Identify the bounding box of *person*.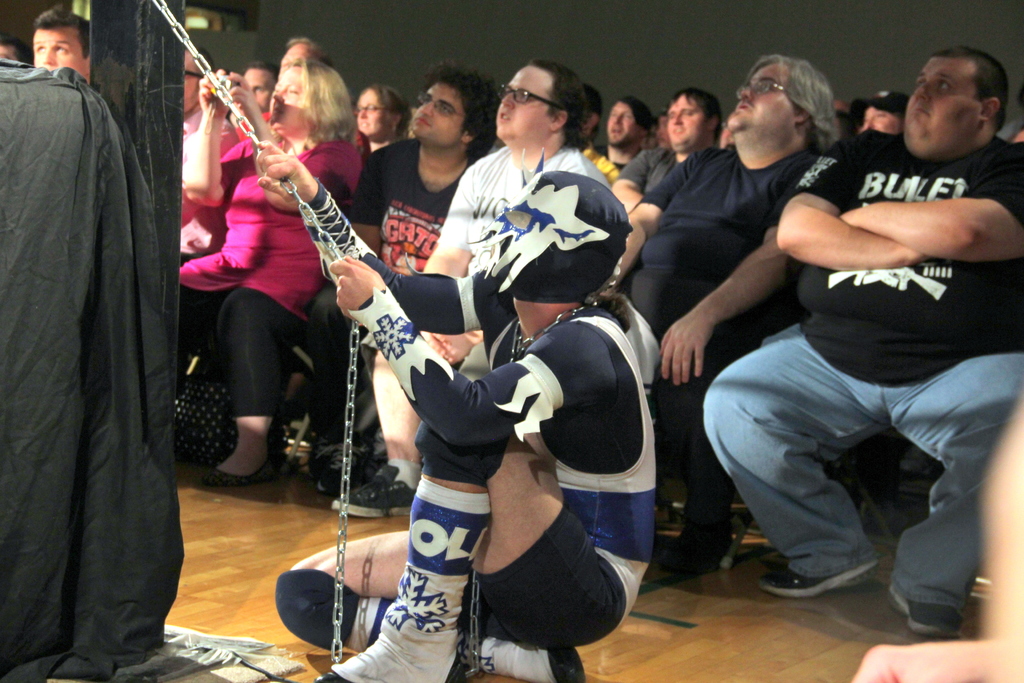
locate(176, 47, 237, 267).
